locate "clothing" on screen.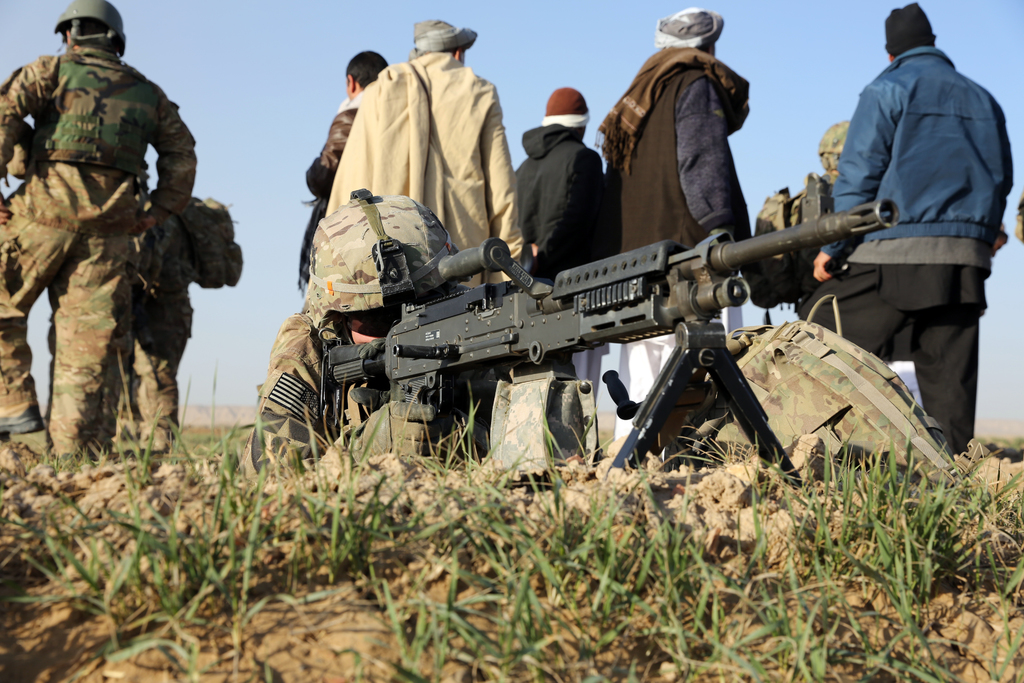
On screen at select_region(119, 190, 233, 445).
